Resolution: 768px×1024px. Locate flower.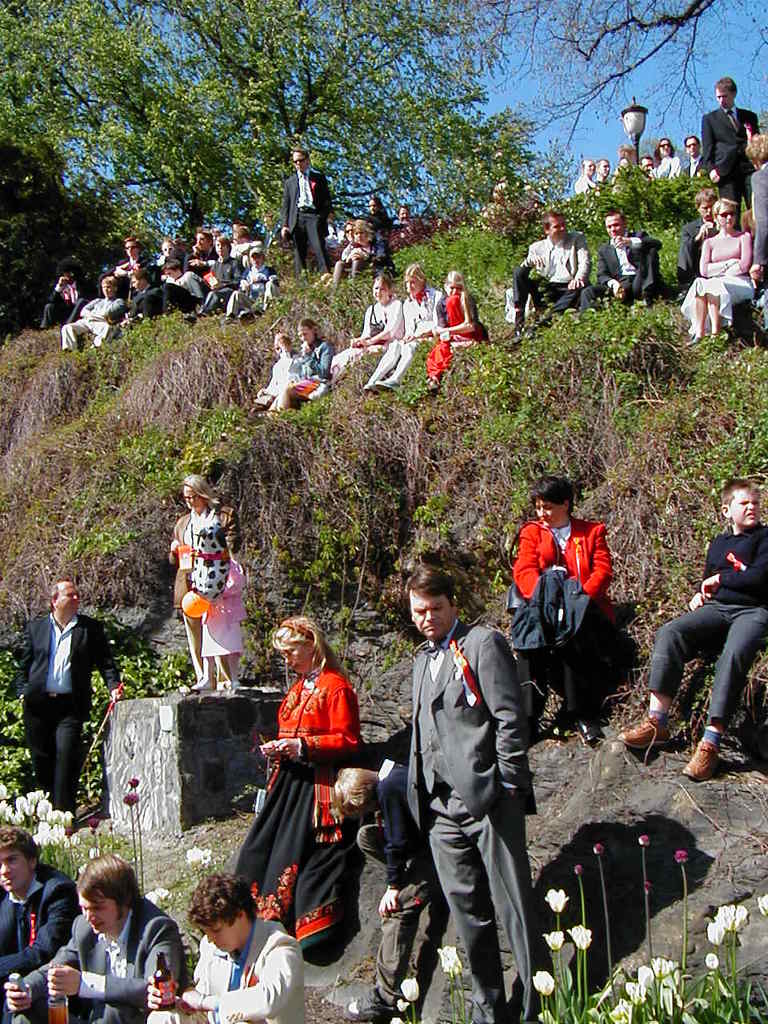
pyautogui.locateOnScreen(437, 944, 461, 974).
